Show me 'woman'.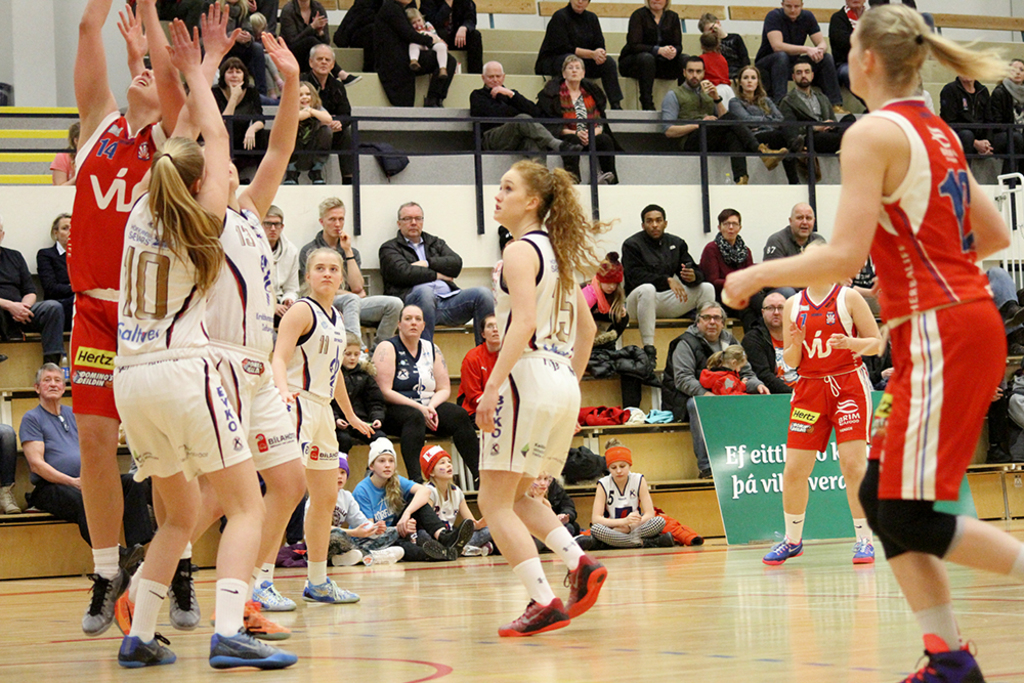
'woman' is here: (534,55,623,191).
